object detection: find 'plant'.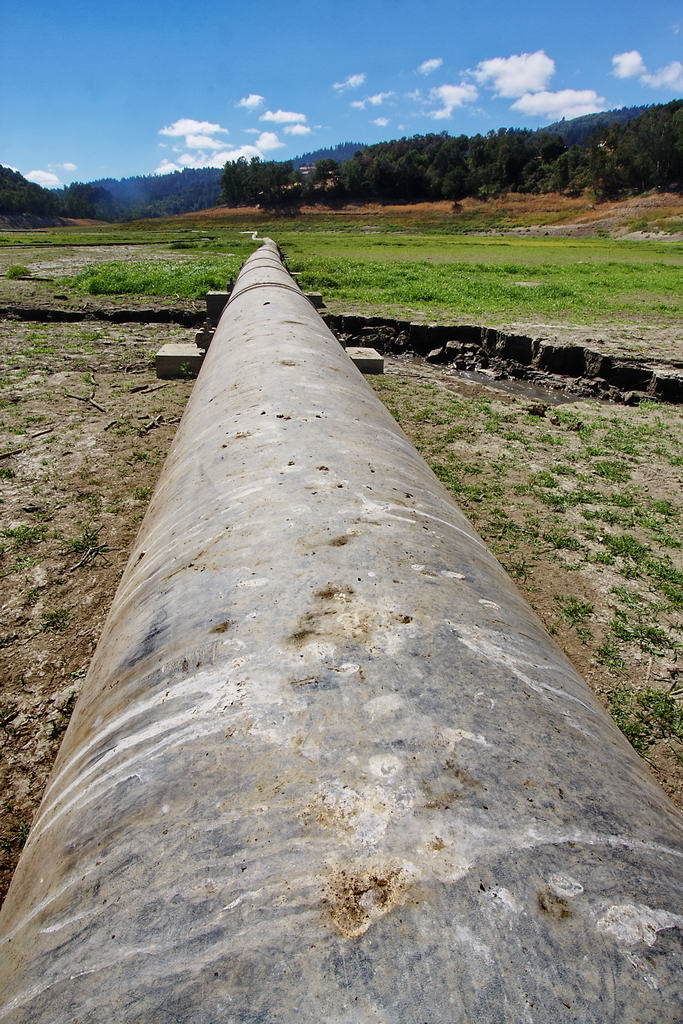
box=[22, 343, 52, 354].
